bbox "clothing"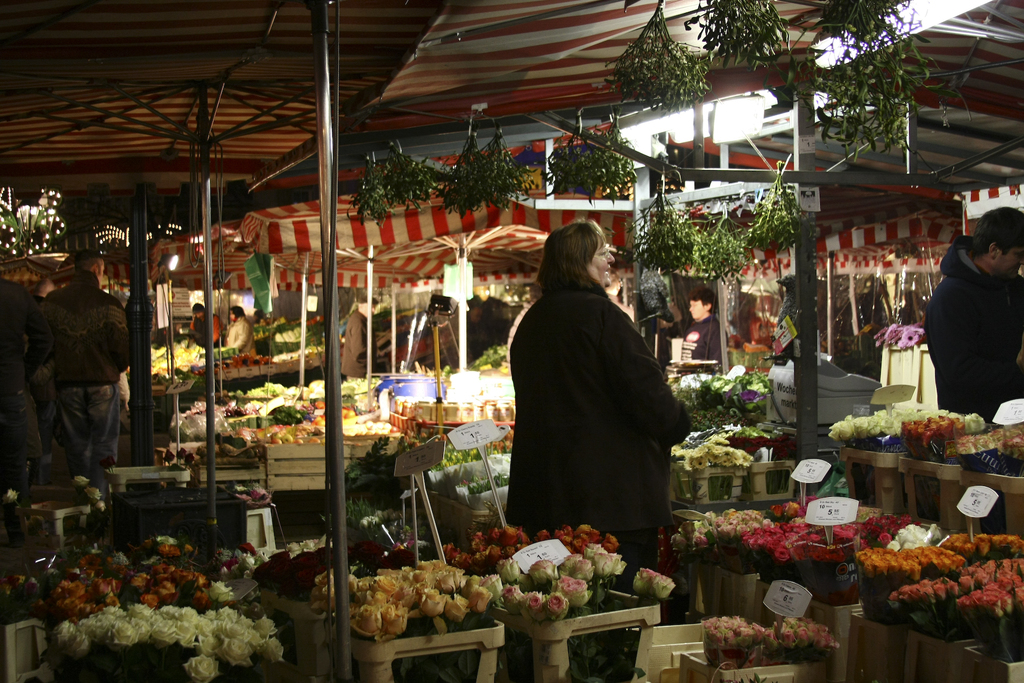
[x1=0, y1=277, x2=55, y2=542]
